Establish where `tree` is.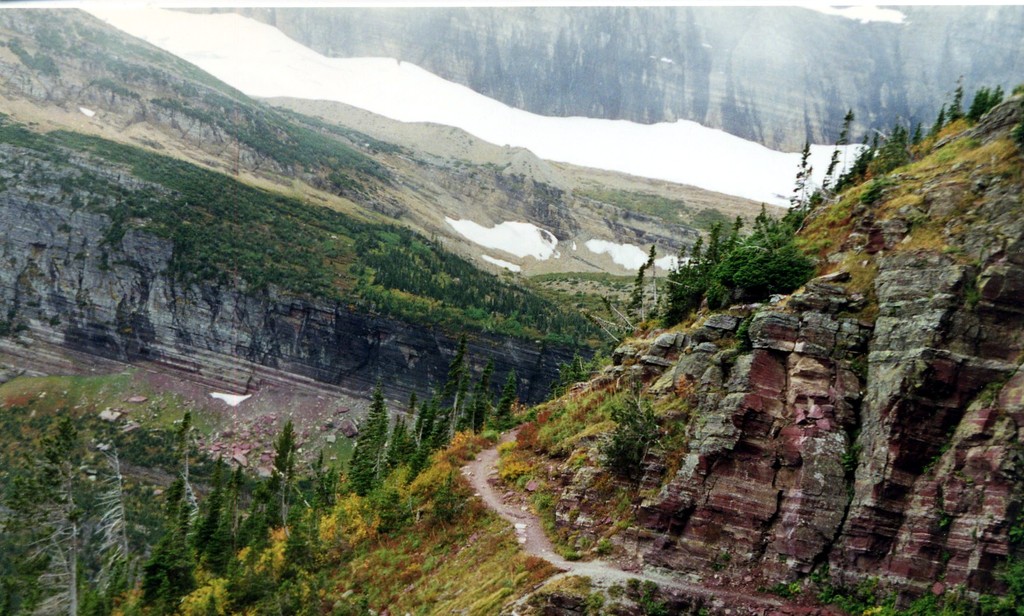
Established at bbox(438, 349, 467, 458).
